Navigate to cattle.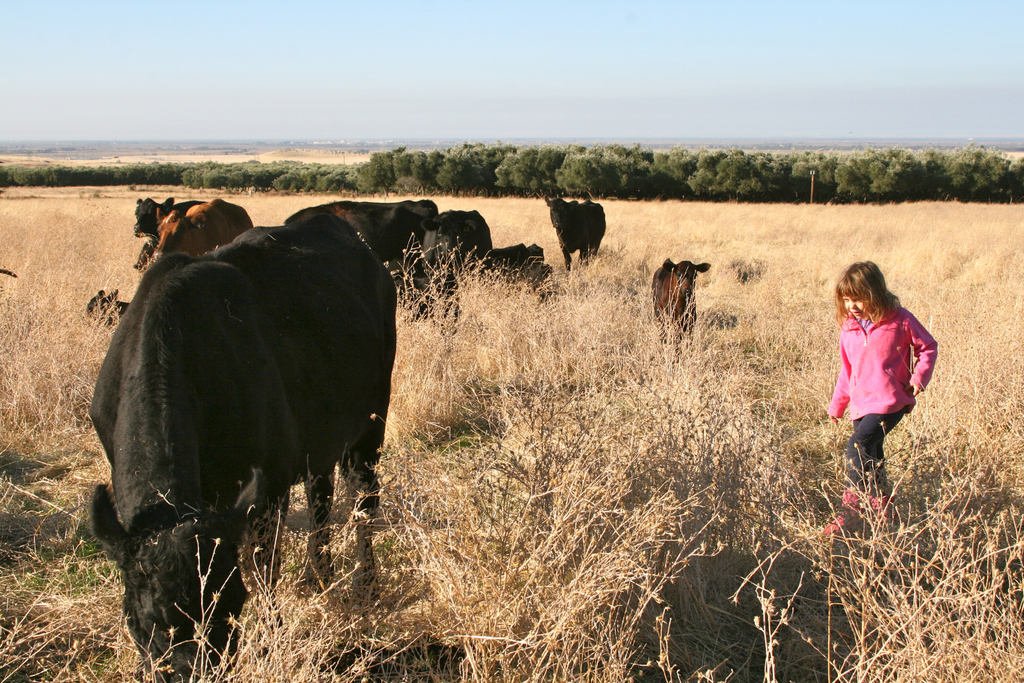
Navigation target: [x1=135, y1=233, x2=152, y2=275].
